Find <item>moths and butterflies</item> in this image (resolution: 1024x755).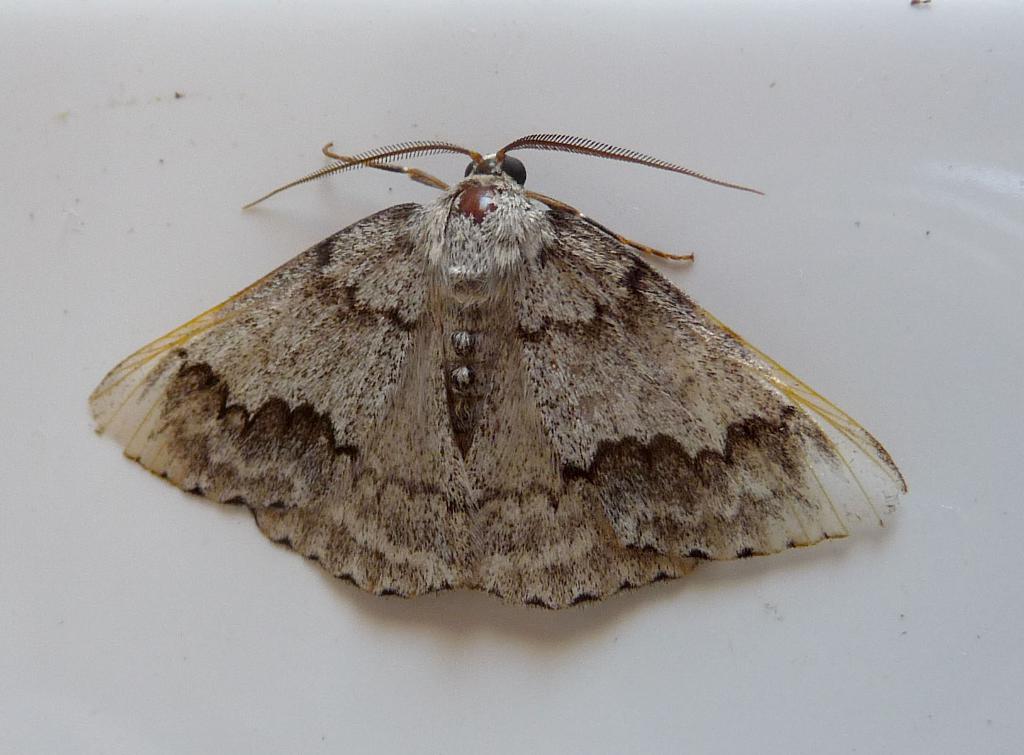
BBox(84, 131, 912, 615).
